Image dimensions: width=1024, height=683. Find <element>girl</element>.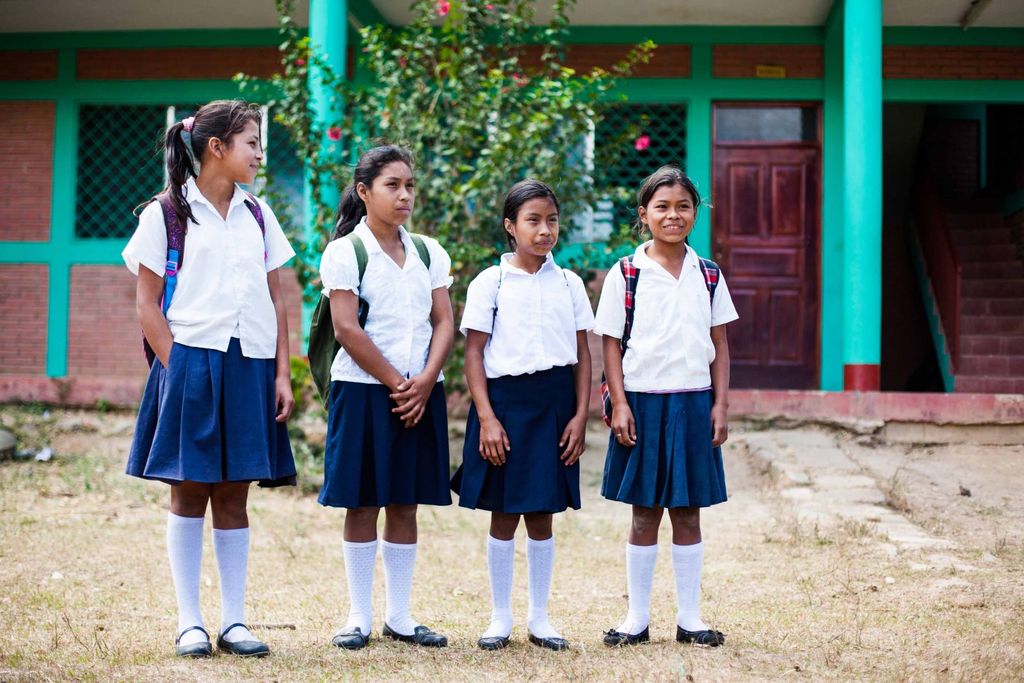
locate(458, 180, 596, 652).
